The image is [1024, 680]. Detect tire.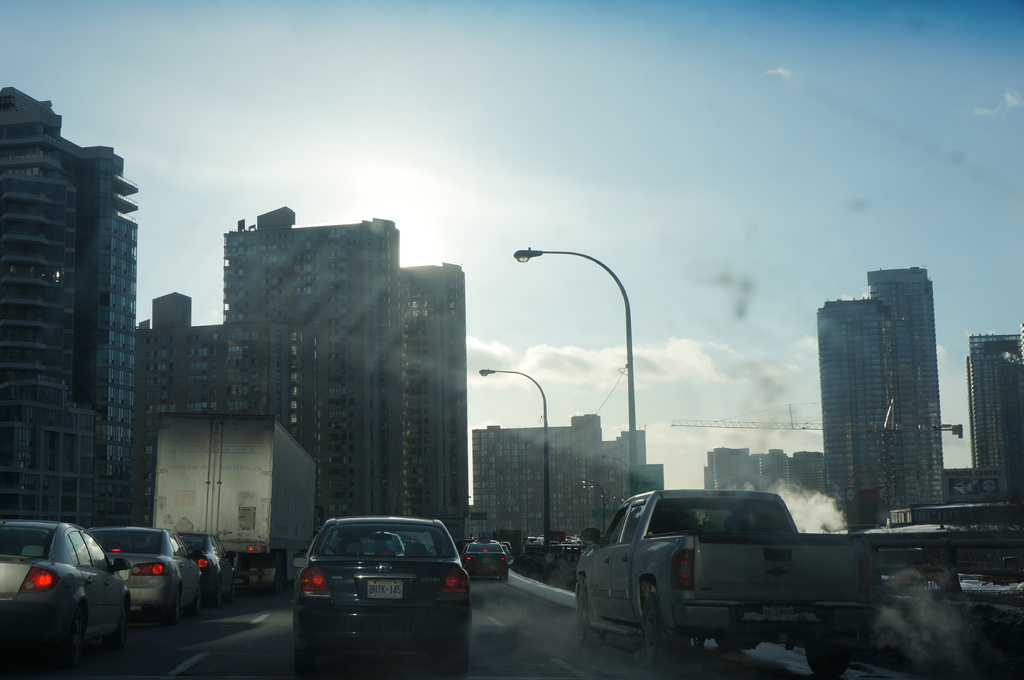
Detection: bbox=(578, 592, 602, 647).
